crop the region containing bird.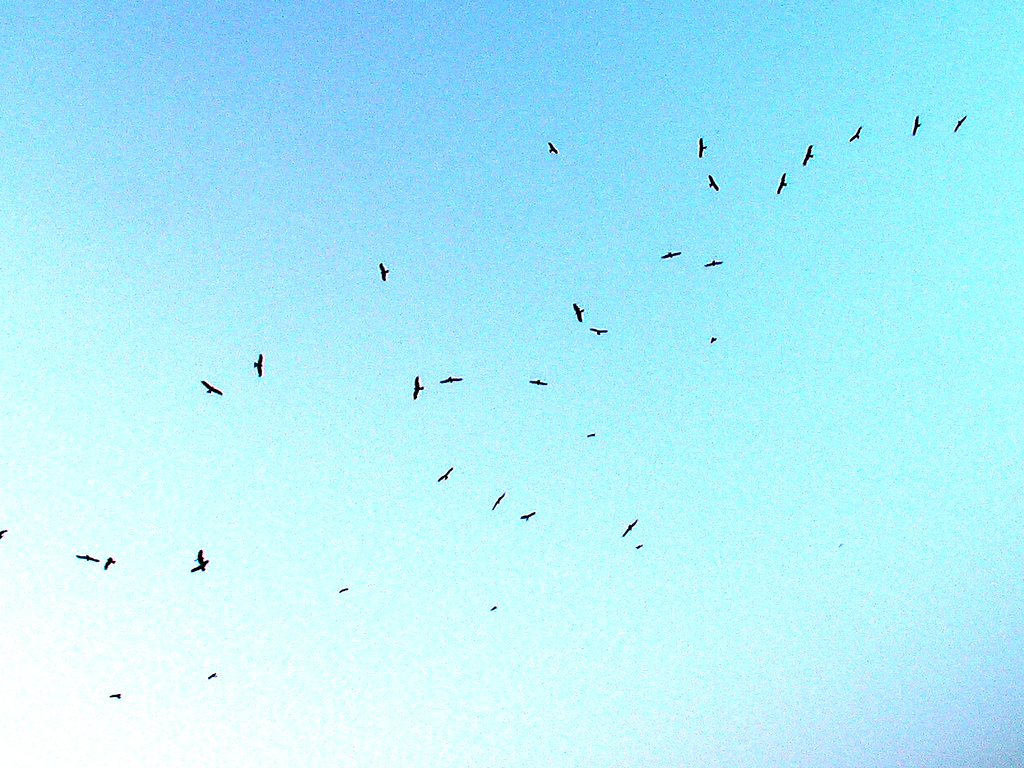
Crop region: (188, 558, 210, 574).
